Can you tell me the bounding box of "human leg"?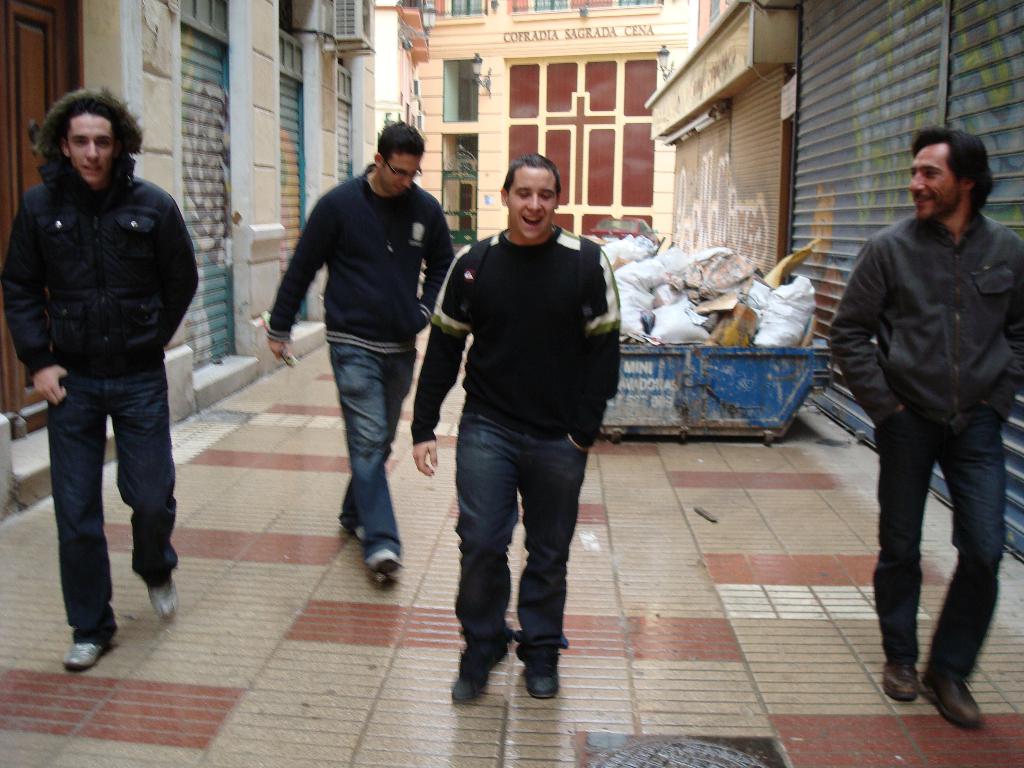
872, 404, 934, 700.
